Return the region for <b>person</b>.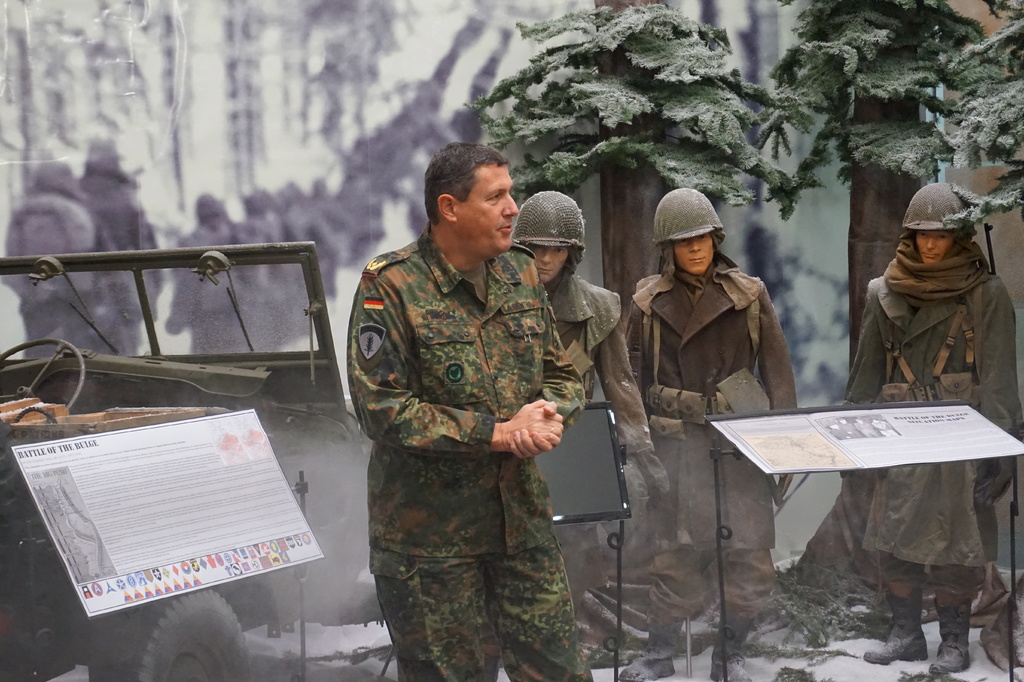
crop(0, 159, 145, 354).
